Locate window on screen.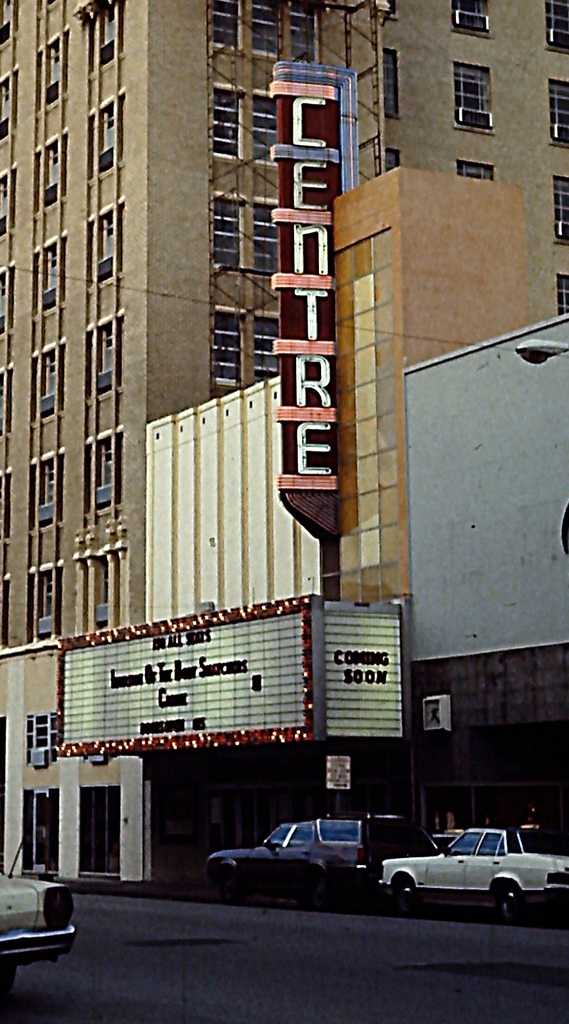
On screen at l=28, t=23, r=66, b=126.
